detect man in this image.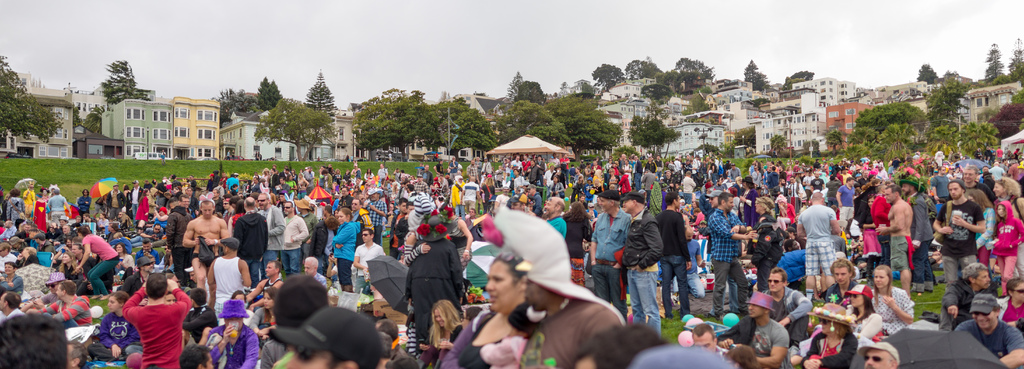
Detection: 937/261/995/329.
